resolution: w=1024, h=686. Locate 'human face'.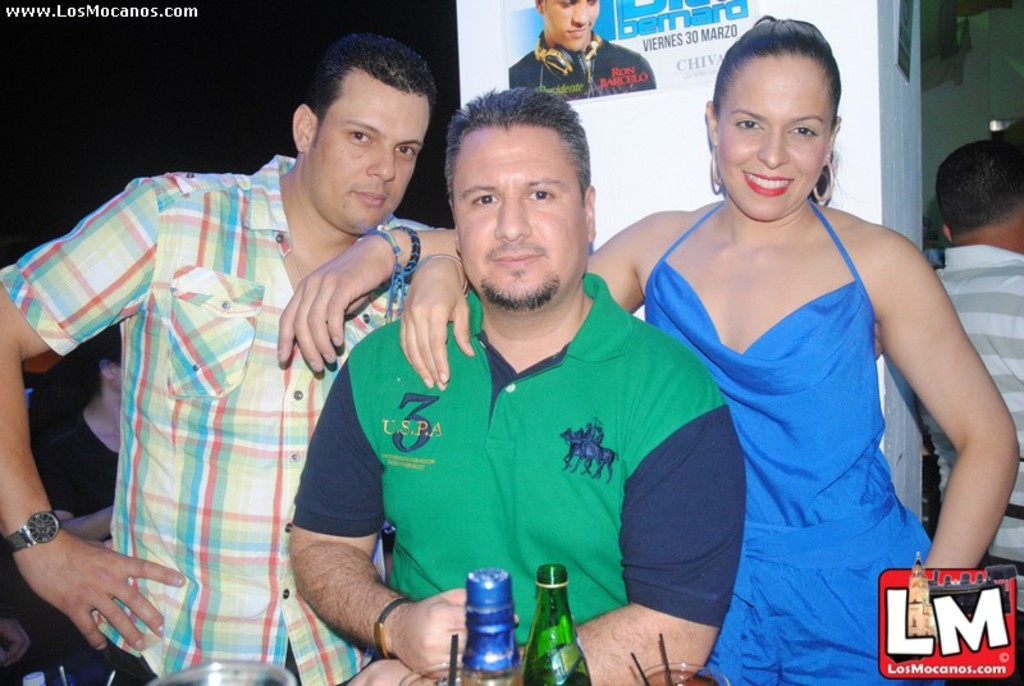
718 51 824 220.
